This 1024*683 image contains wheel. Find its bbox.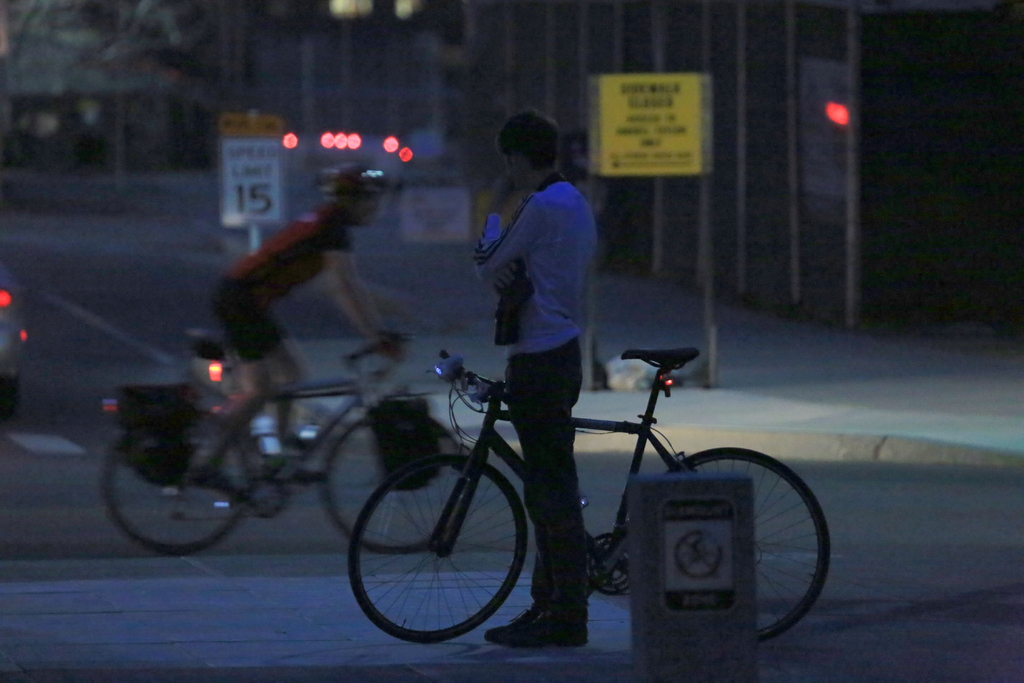
[x1=670, y1=446, x2=828, y2=642].
